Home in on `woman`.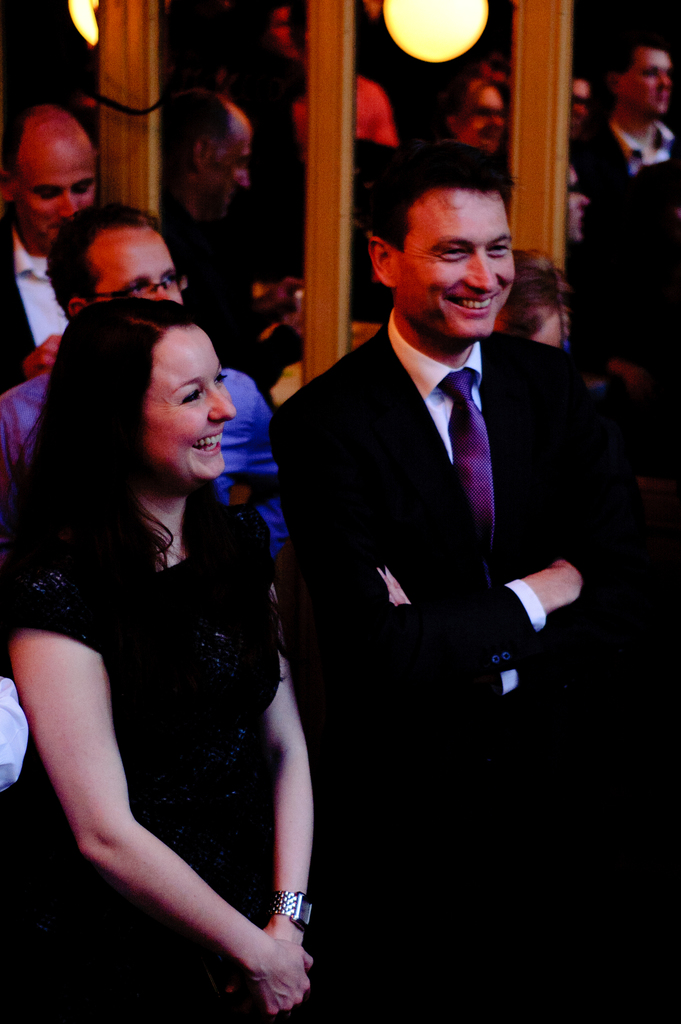
Homed in at {"x1": 288, "y1": 6, "x2": 402, "y2": 162}.
